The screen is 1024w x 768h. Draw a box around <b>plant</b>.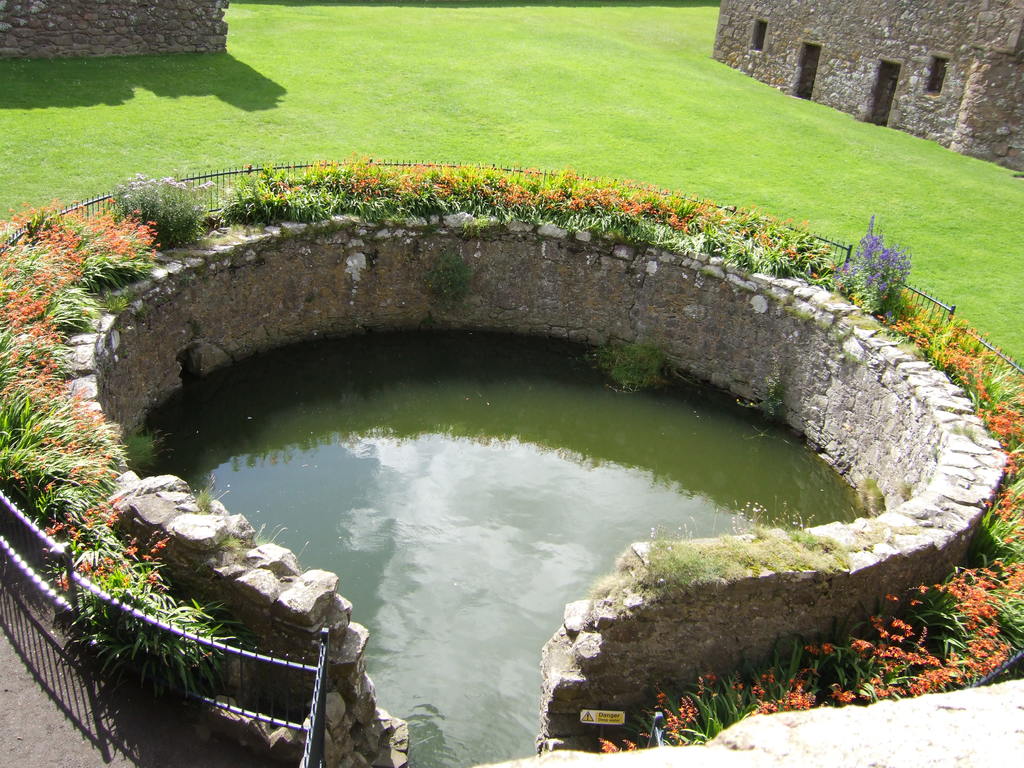
locate(579, 566, 621, 605).
